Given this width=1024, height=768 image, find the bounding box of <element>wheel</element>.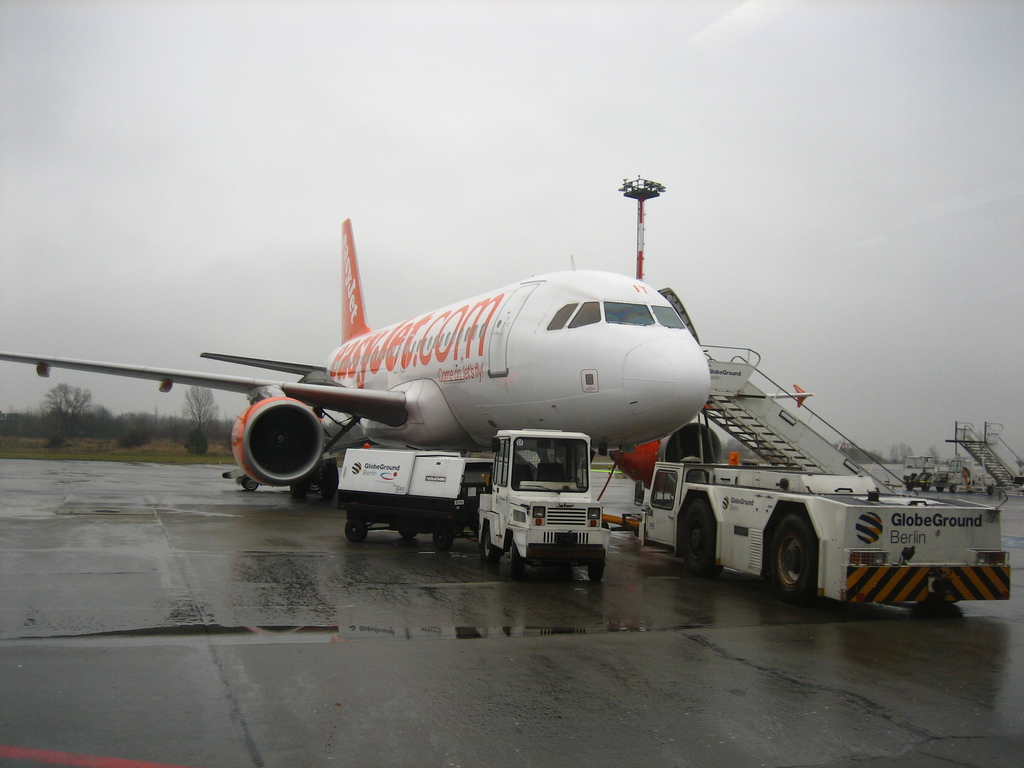
bbox(988, 484, 995, 495).
